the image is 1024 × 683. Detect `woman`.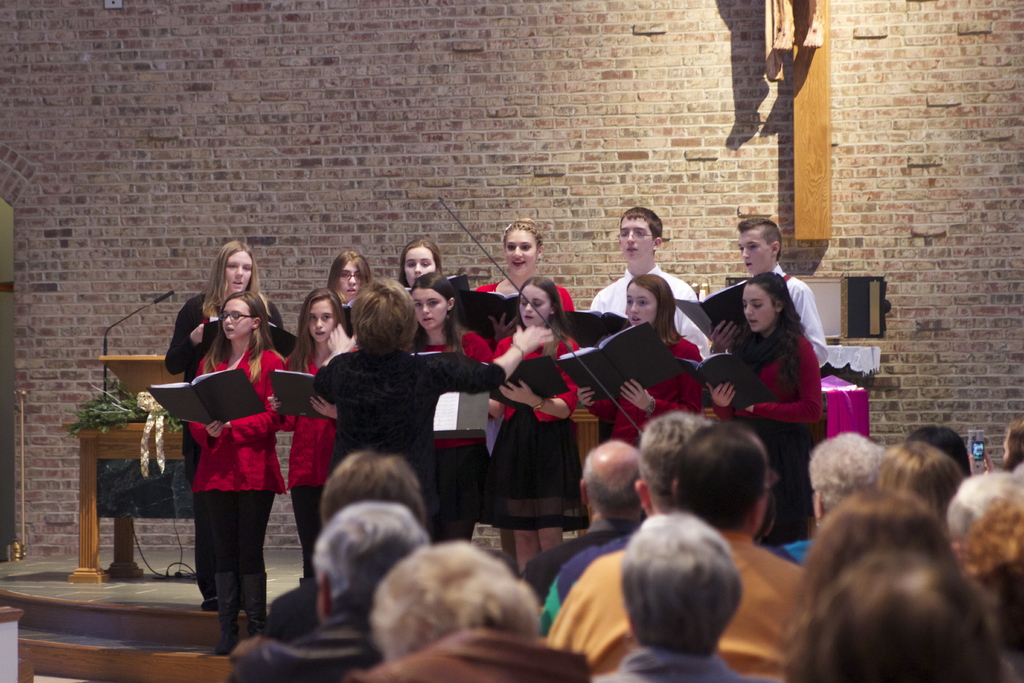
Detection: detection(700, 261, 842, 548).
